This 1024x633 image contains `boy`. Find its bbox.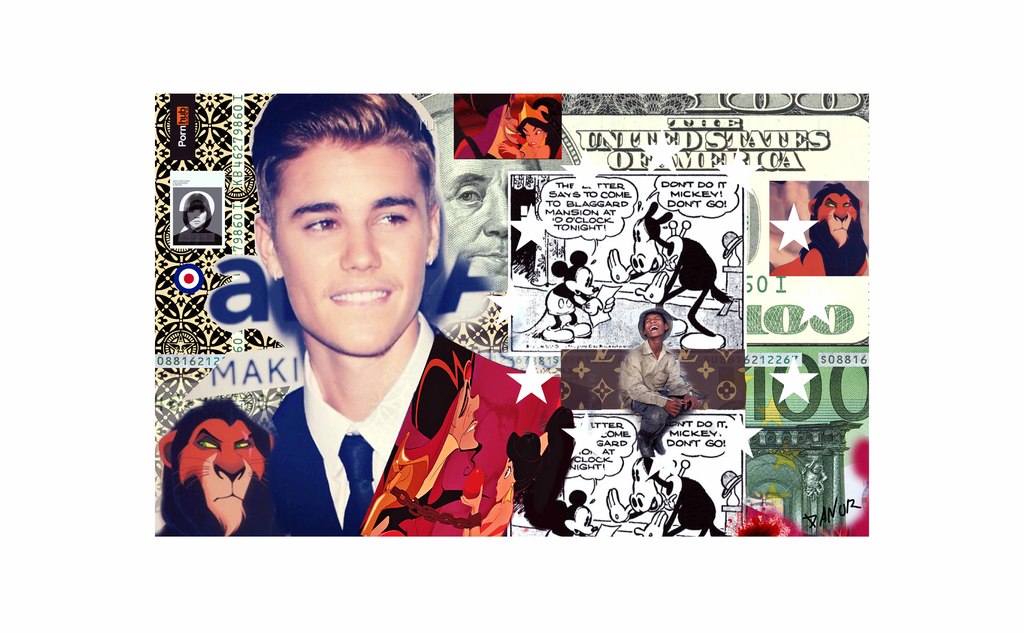
bbox=(621, 307, 702, 457).
